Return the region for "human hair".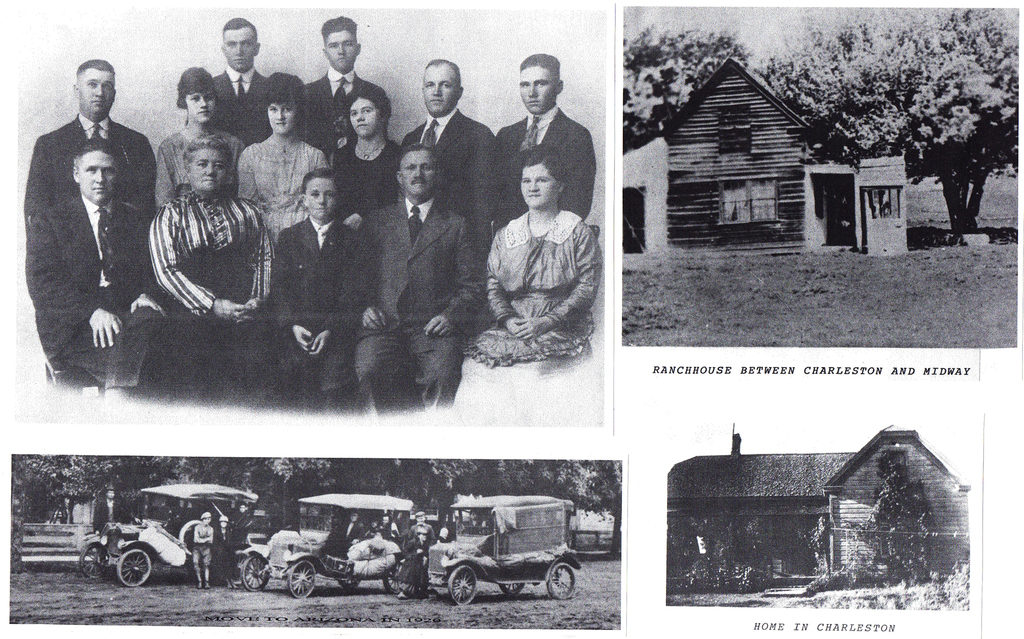
x1=221 y1=16 x2=257 y2=45.
